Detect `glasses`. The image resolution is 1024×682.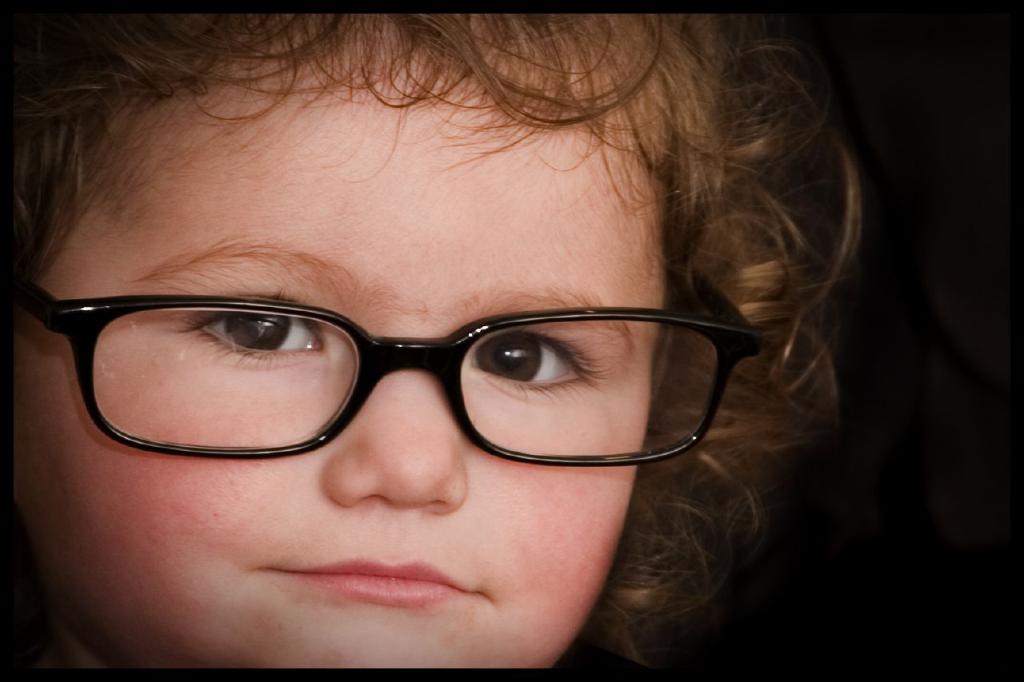
[x1=0, y1=259, x2=762, y2=473].
